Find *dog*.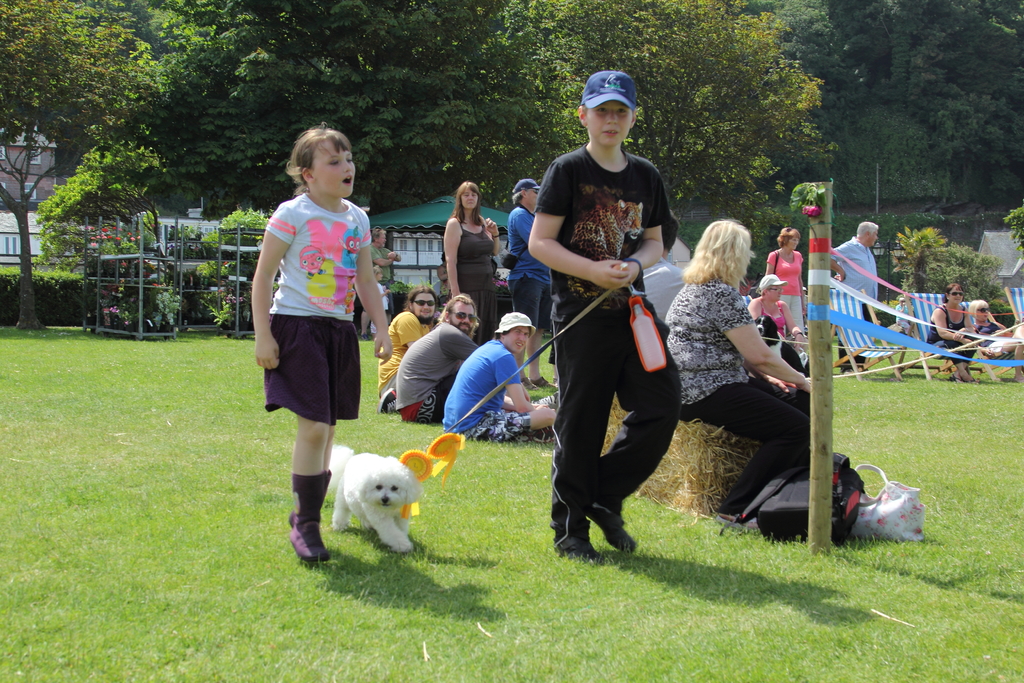
[327,445,419,552].
